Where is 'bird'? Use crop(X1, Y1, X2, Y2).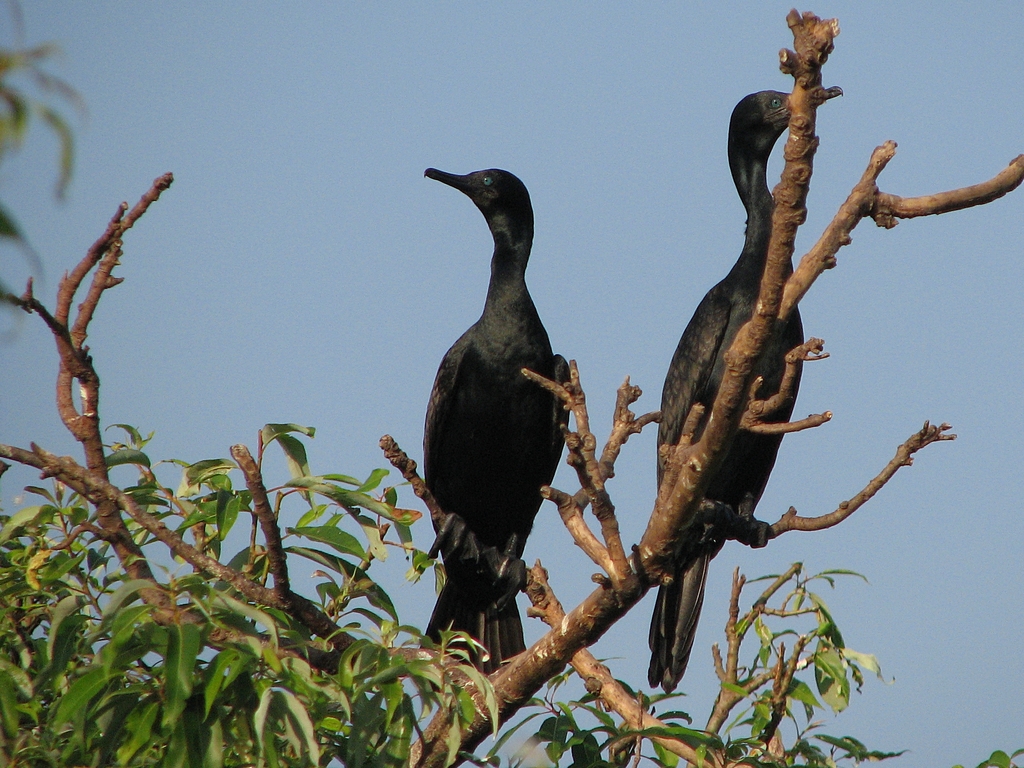
crop(646, 86, 847, 696).
